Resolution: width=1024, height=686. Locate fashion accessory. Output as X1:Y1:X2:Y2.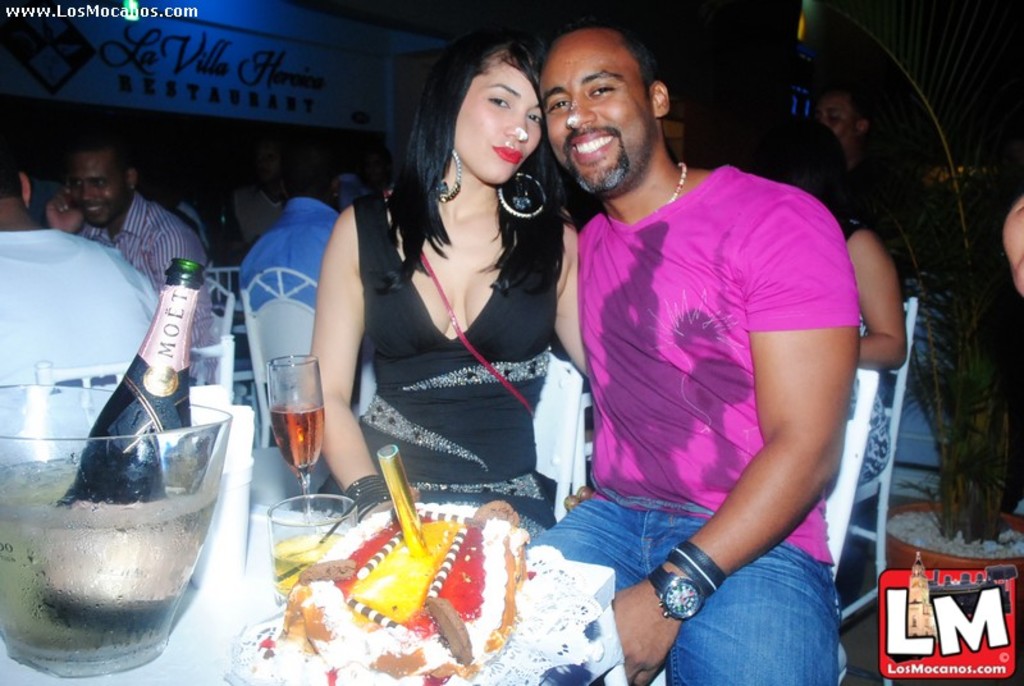
657:534:730:595.
